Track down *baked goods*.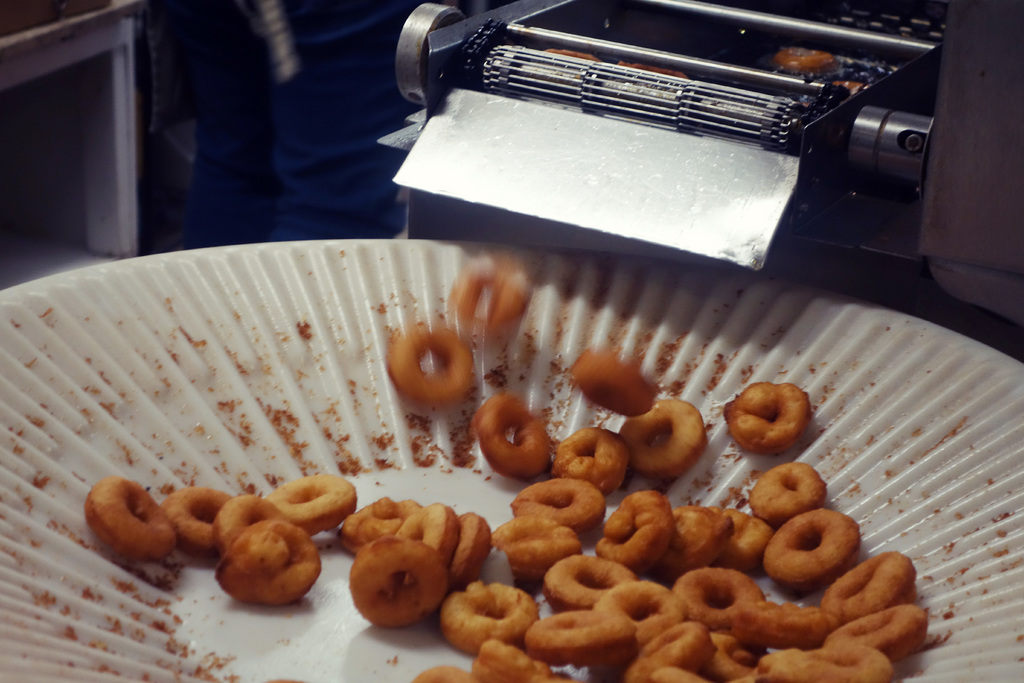
Tracked to box(824, 551, 920, 627).
